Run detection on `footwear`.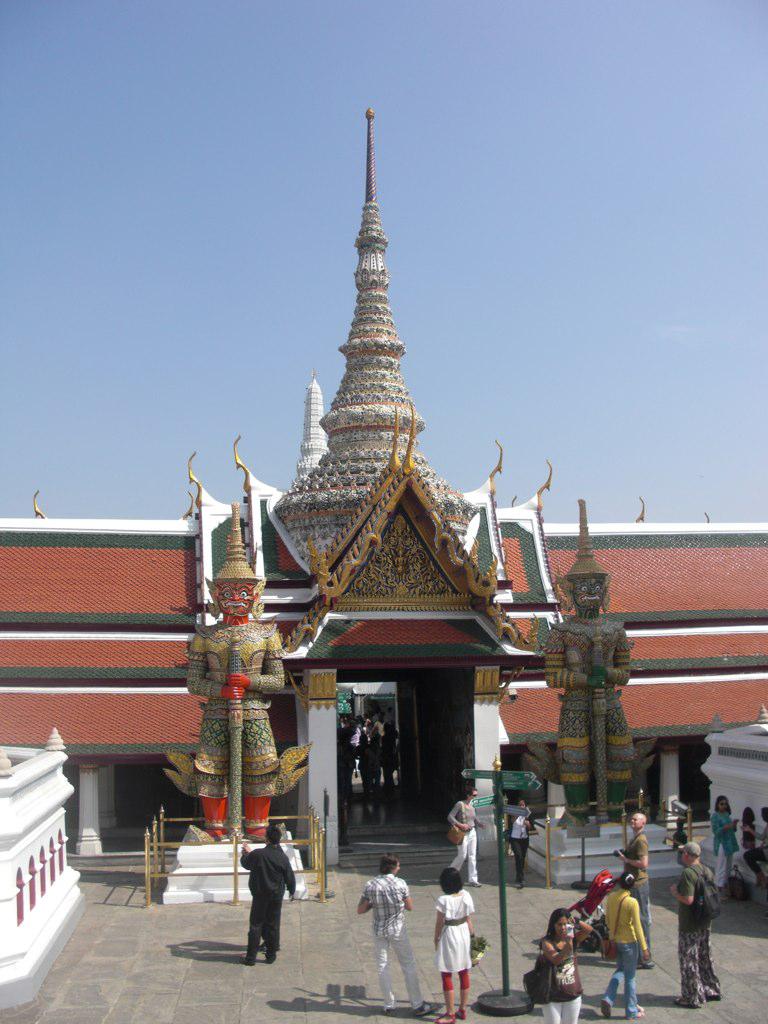
Result: region(456, 1003, 465, 1021).
